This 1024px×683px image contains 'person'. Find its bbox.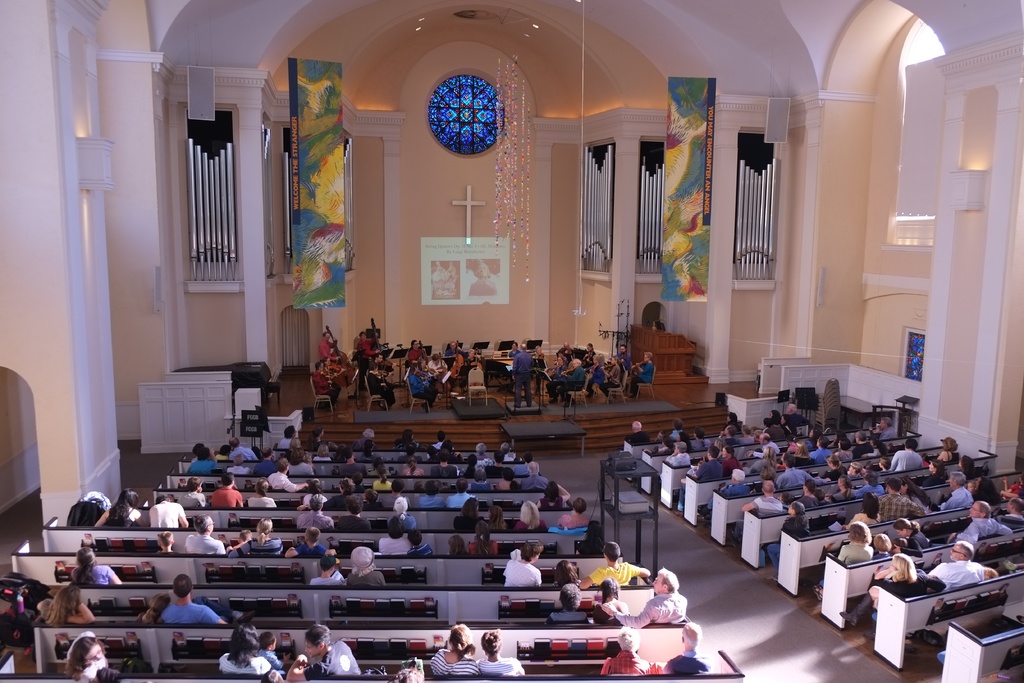
[582, 579, 623, 625].
